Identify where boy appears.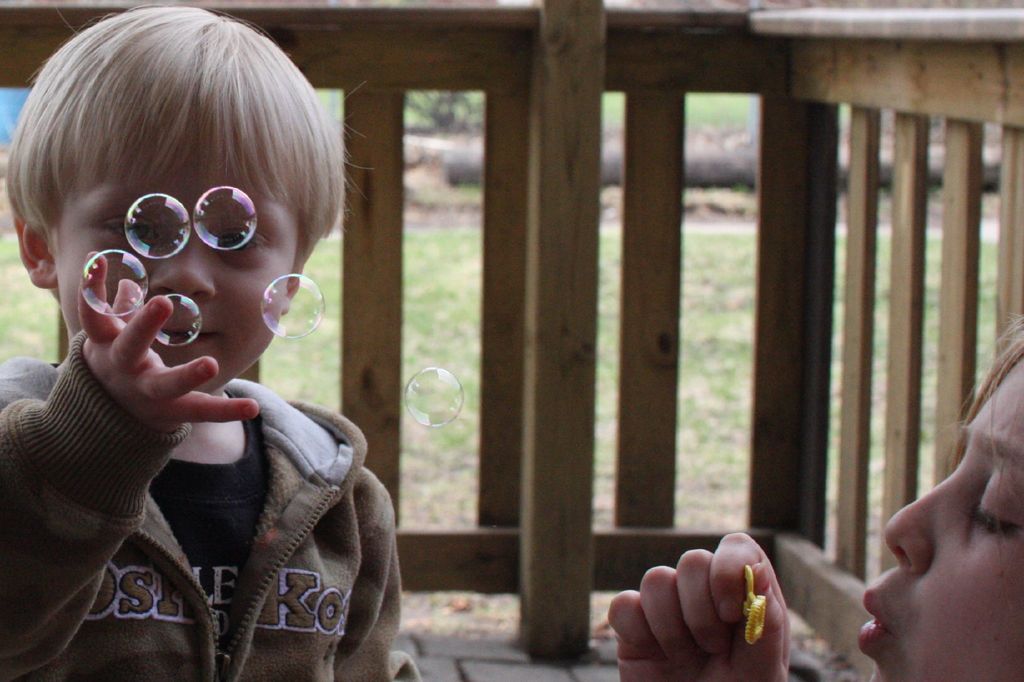
Appears at bbox(0, 0, 419, 669).
